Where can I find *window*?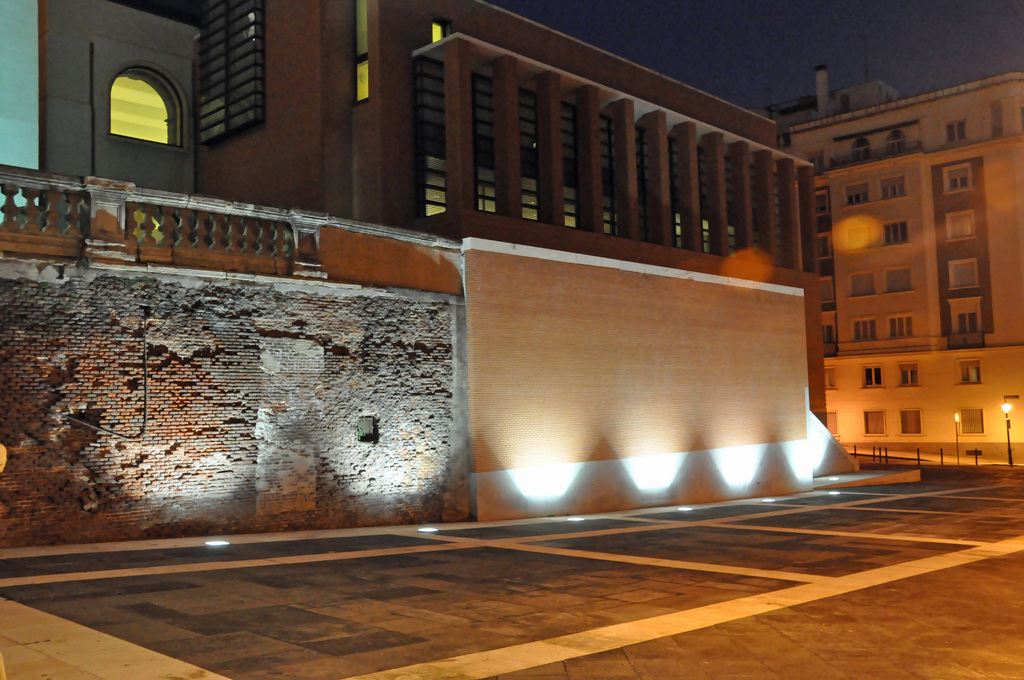
You can find it at x1=890 y1=266 x2=908 y2=292.
